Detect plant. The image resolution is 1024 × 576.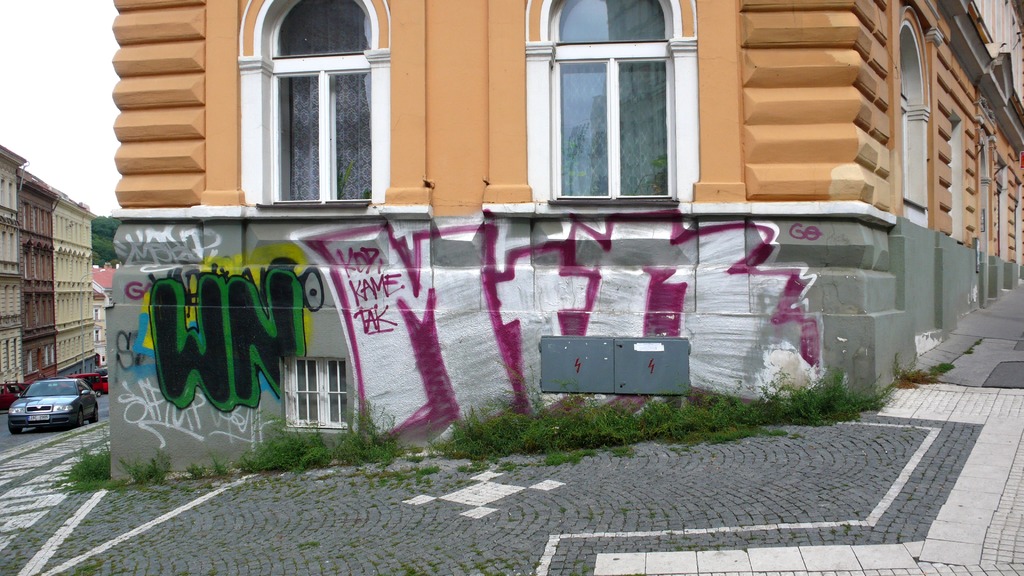
531, 509, 541, 522.
